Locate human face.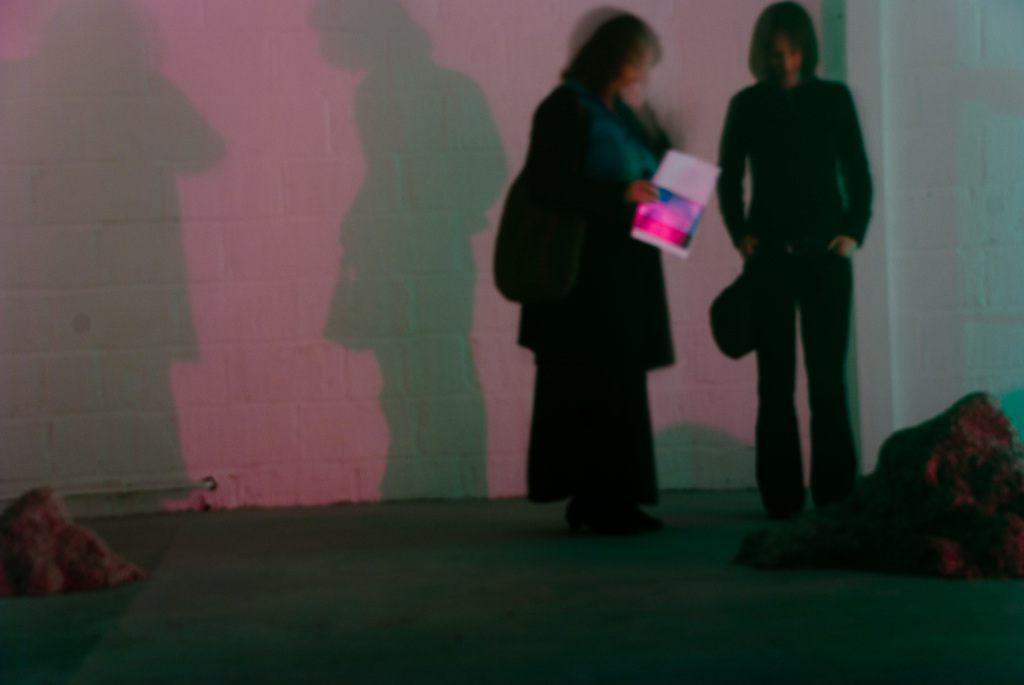
Bounding box: <bbox>769, 42, 801, 77</bbox>.
